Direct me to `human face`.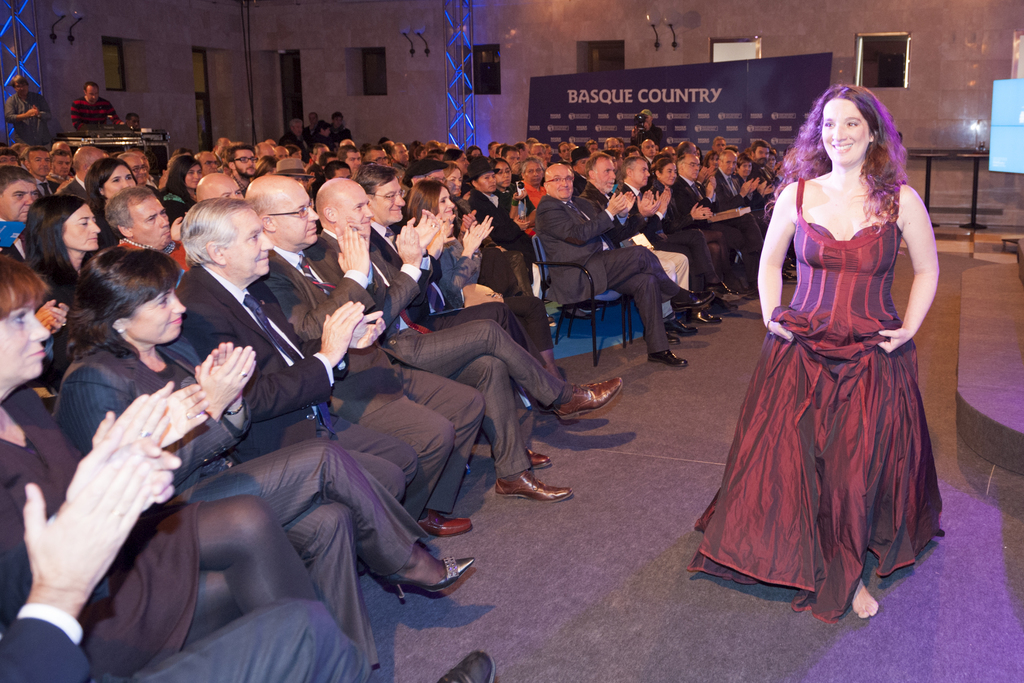
Direction: 620:141:625:151.
